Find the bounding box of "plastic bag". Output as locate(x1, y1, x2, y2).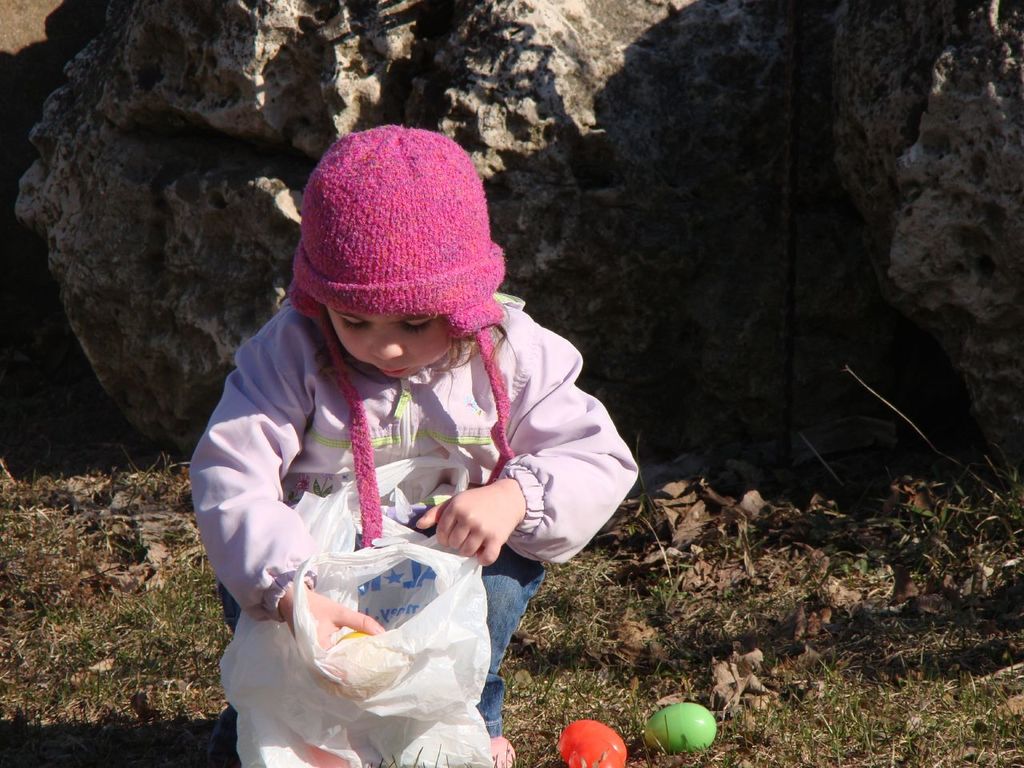
locate(218, 456, 494, 767).
